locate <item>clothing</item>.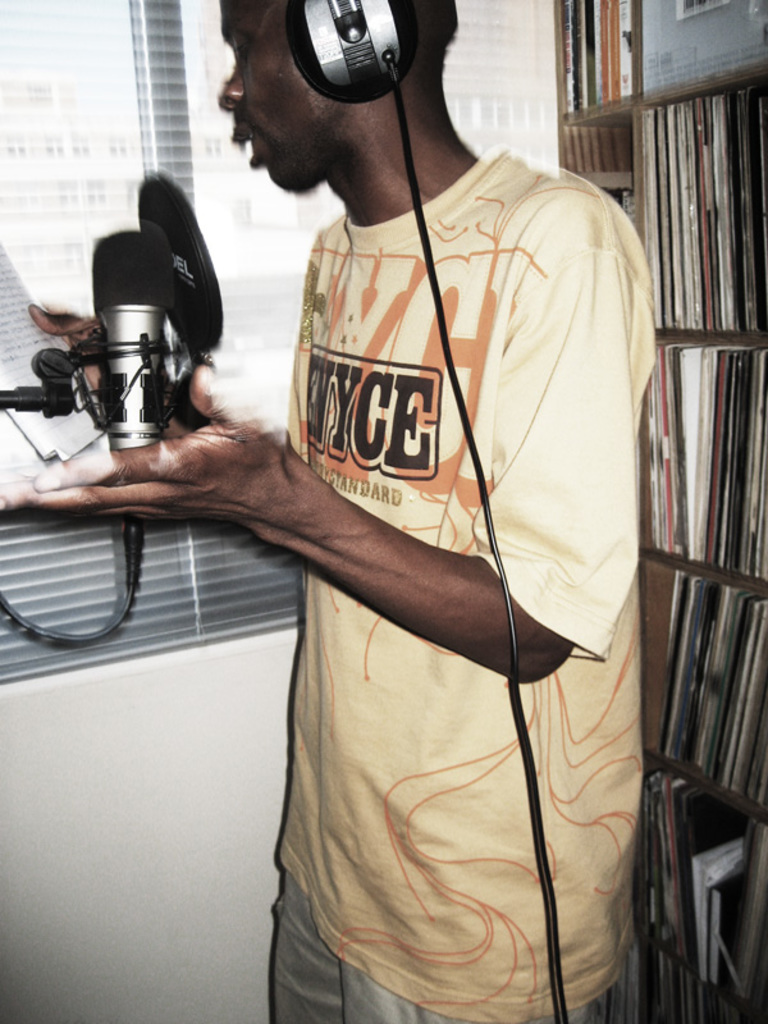
Bounding box: [left=276, top=148, right=654, bottom=1023].
